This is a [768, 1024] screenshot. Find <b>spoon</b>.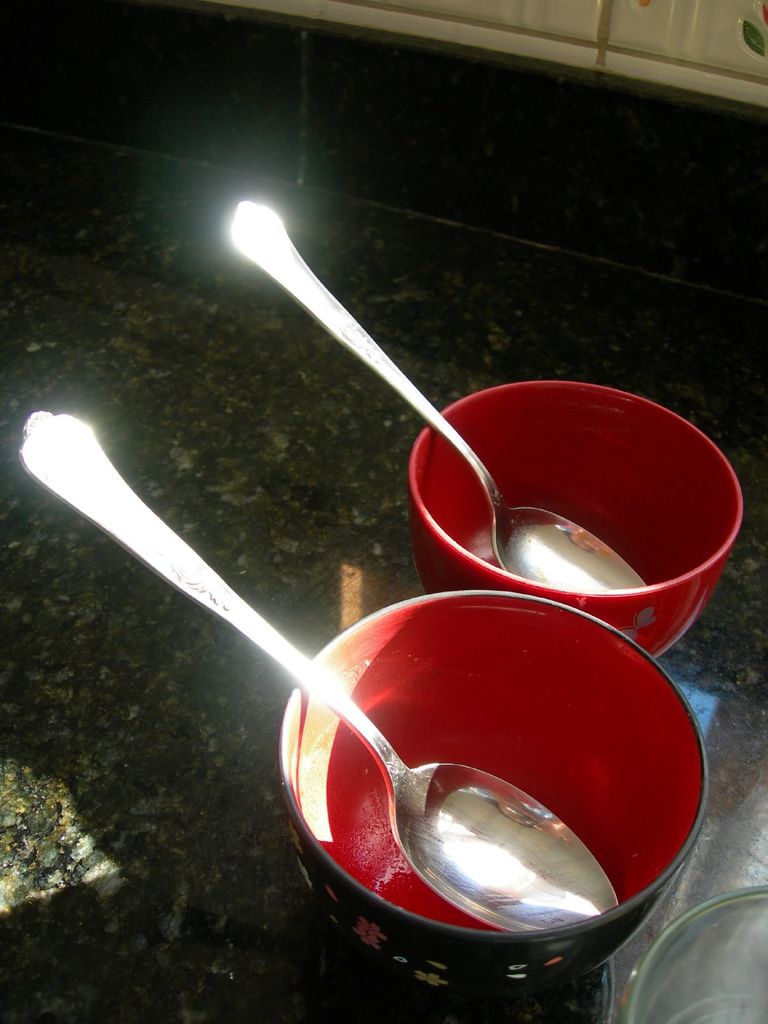
Bounding box: box(231, 199, 651, 591).
